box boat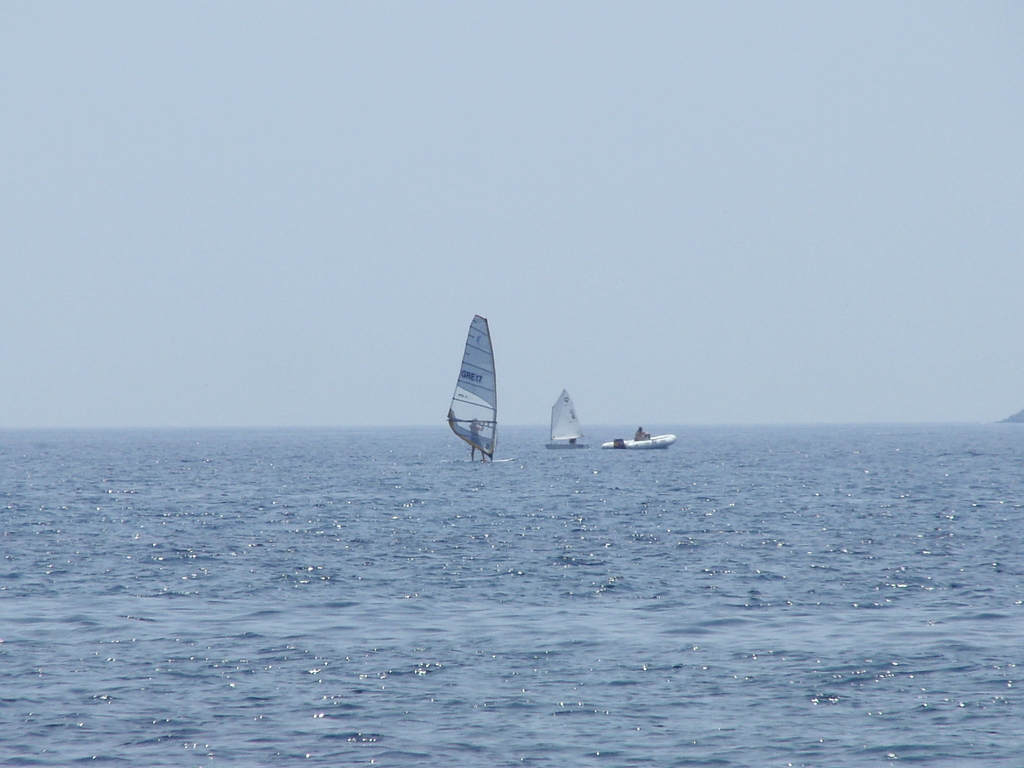
Rect(602, 431, 678, 449)
